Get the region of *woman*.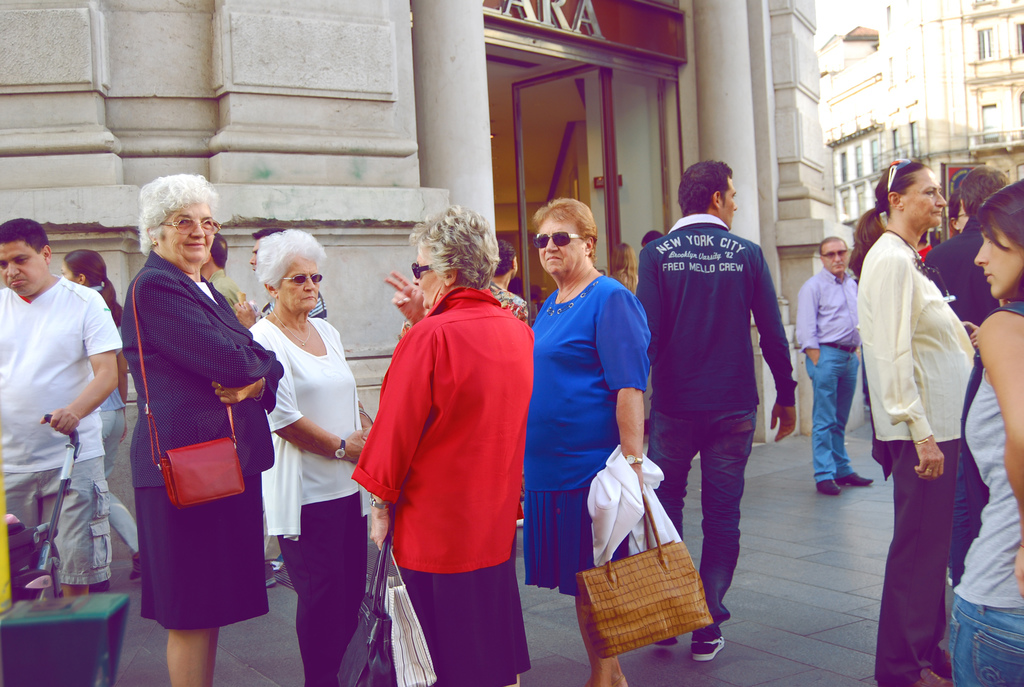
bbox(119, 174, 284, 686).
